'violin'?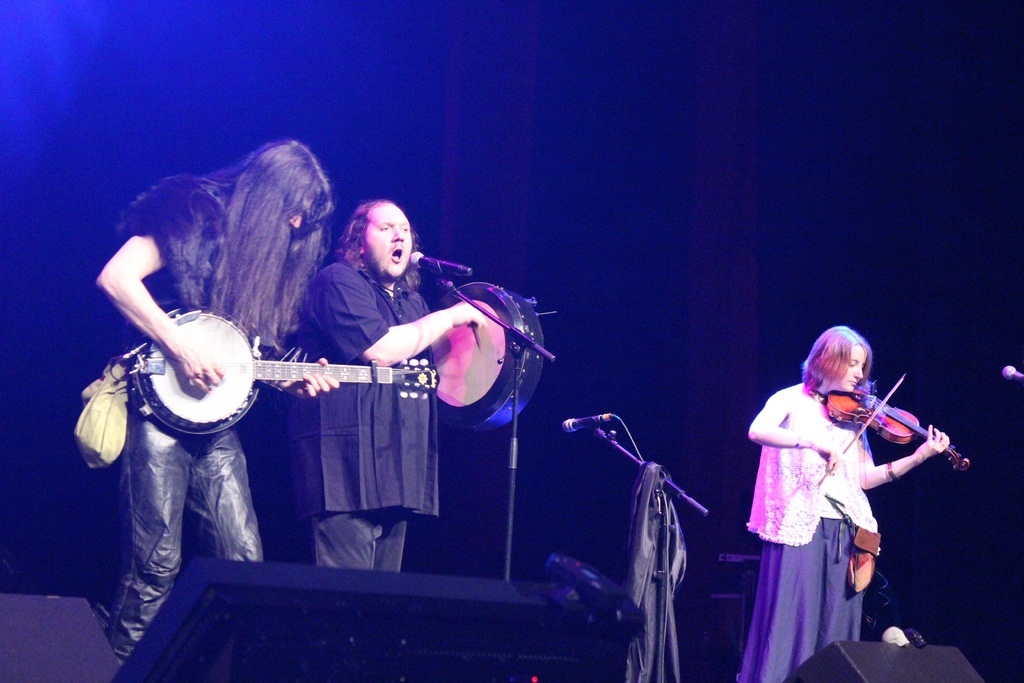
bbox=(118, 305, 438, 454)
